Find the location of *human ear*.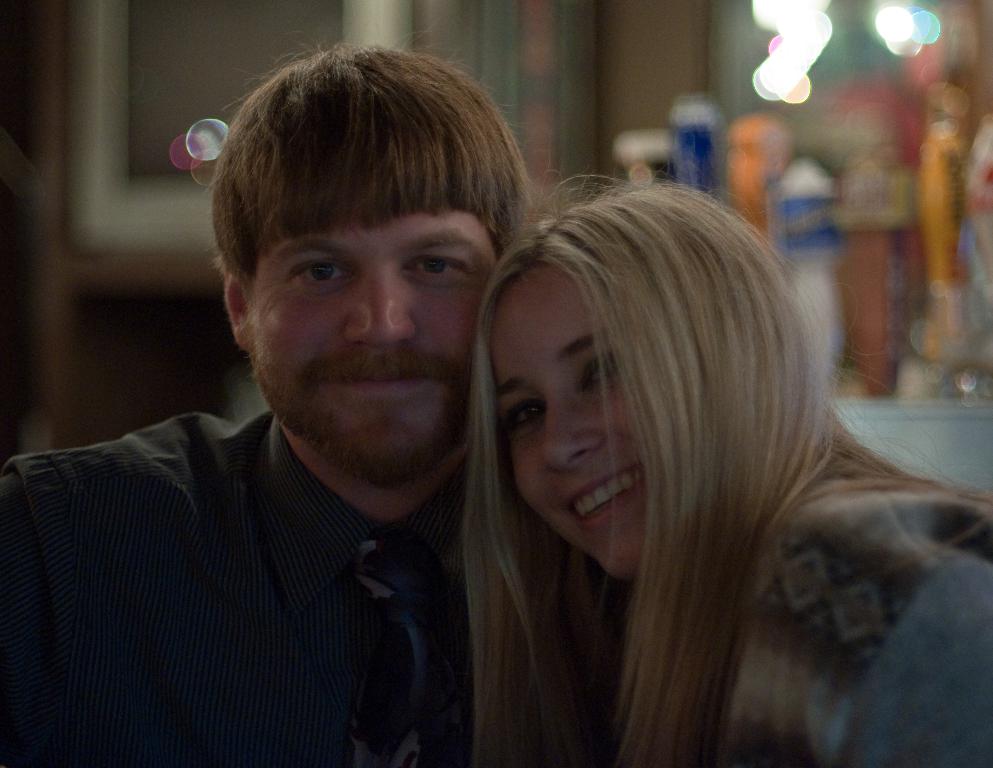
Location: locate(223, 277, 254, 352).
